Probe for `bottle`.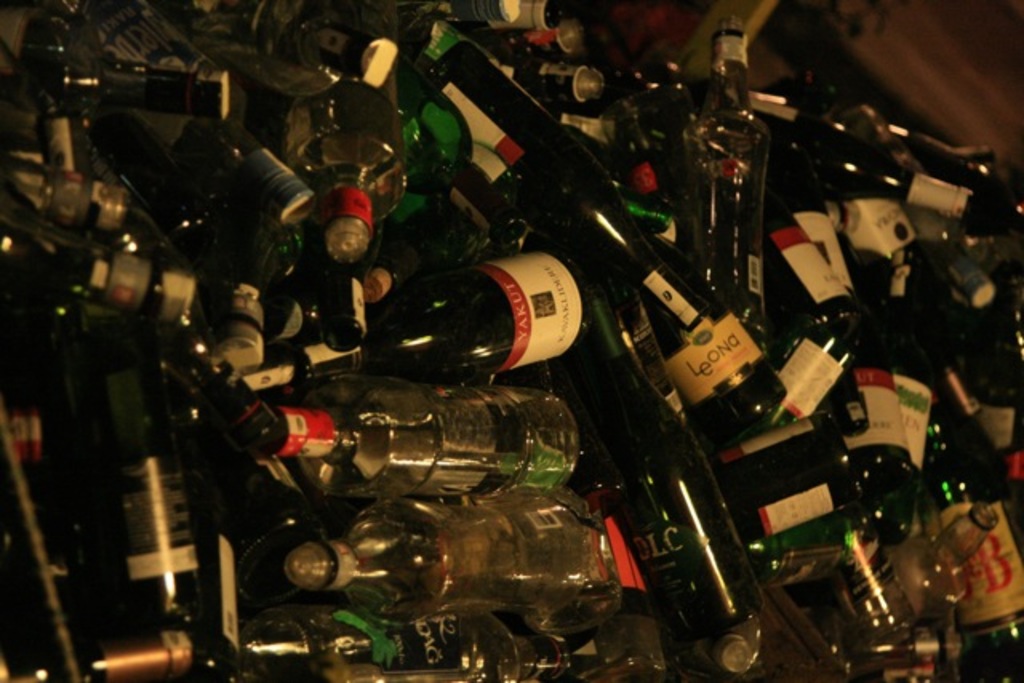
Probe result: box(758, 205, 864, 353).
